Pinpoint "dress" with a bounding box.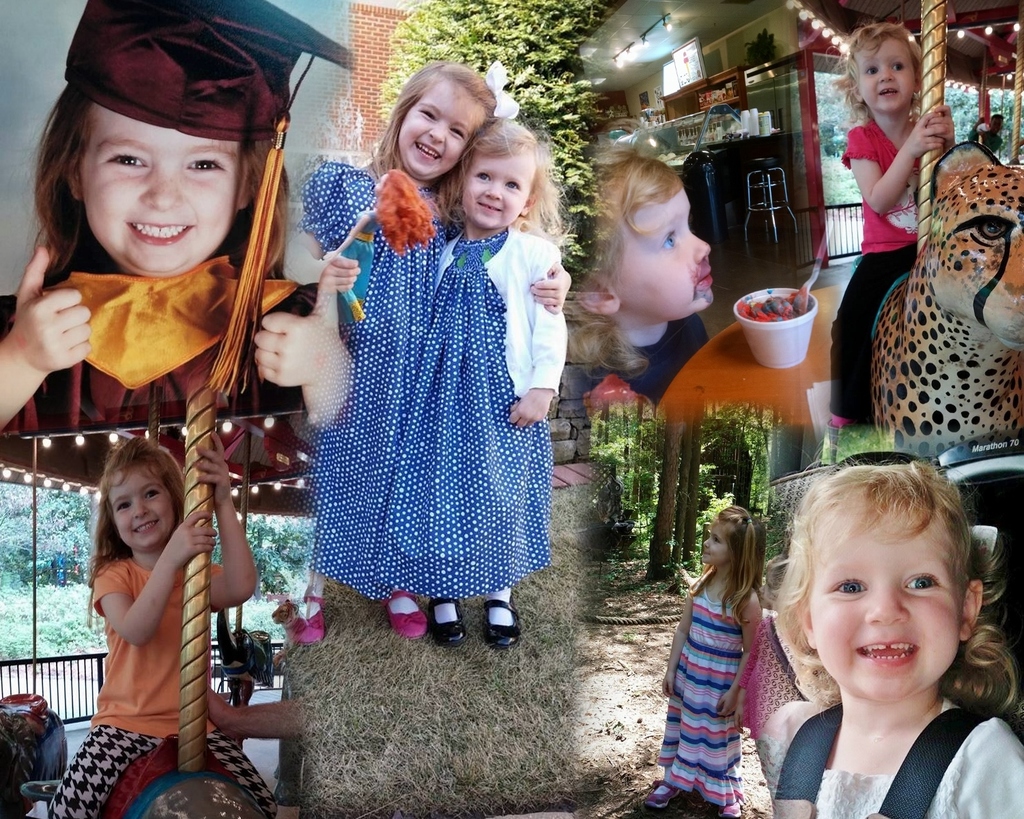
BBox(296, 169, 458, 600).
